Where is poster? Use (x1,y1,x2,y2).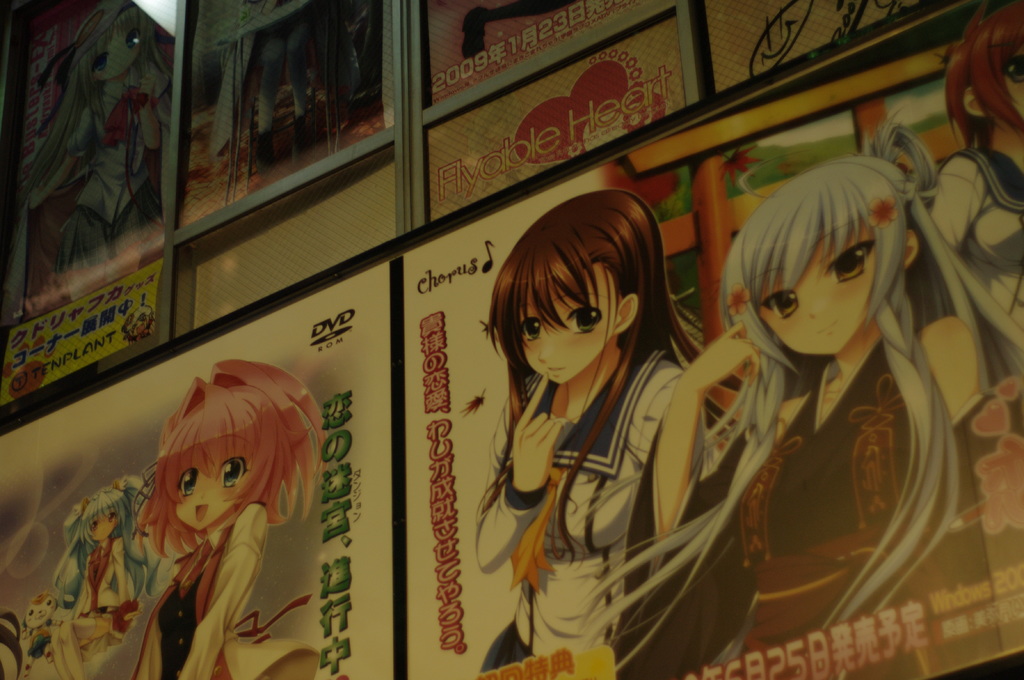
(420,0,642,108).
